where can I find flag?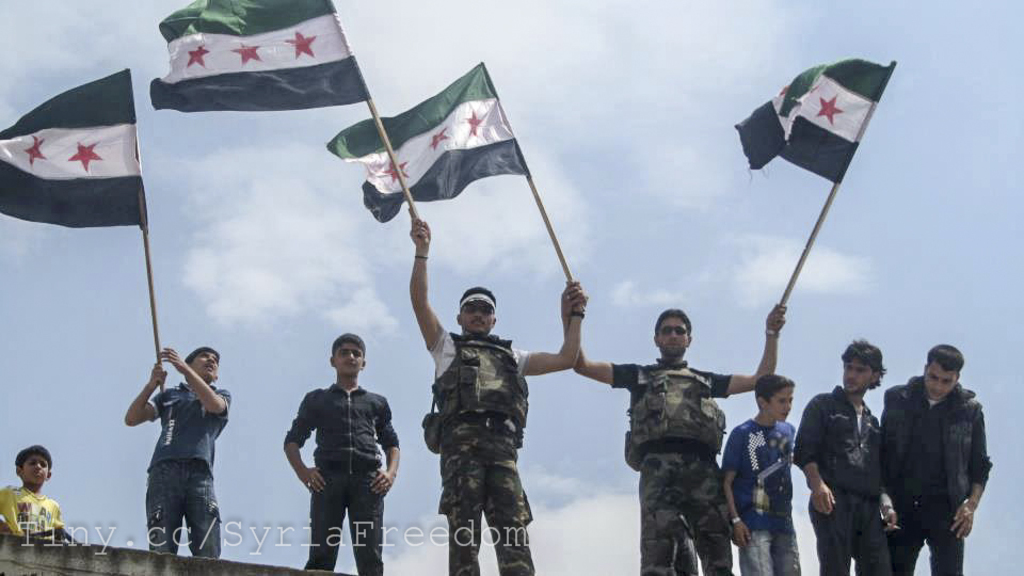
You can find it at box(0, 64, 146, 228).
